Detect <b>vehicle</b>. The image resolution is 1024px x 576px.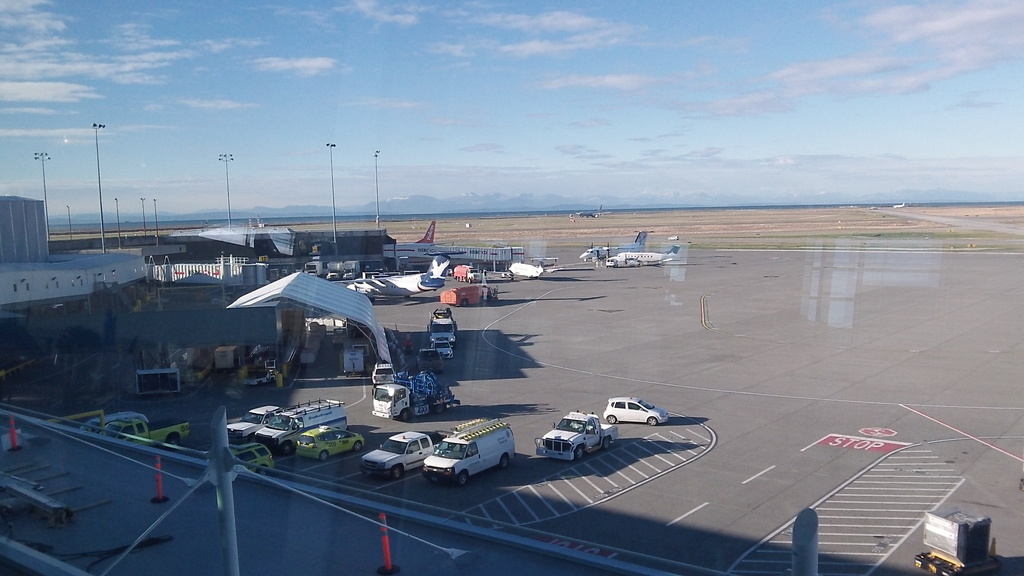
422,419,512,485.
